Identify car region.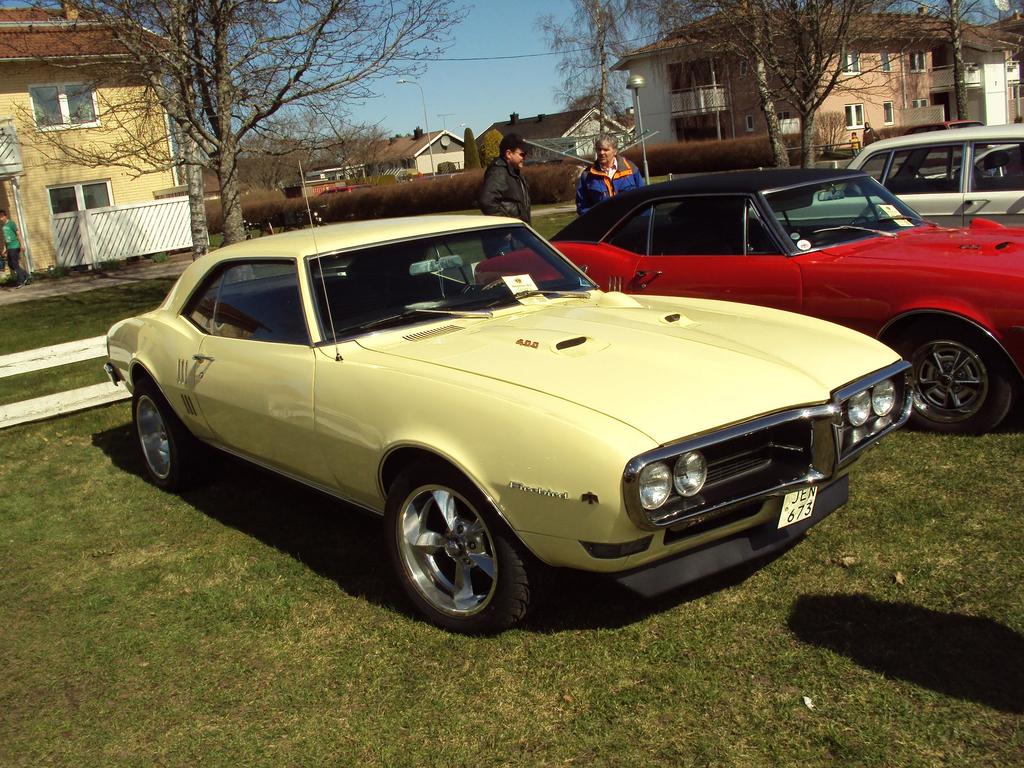
Region: bbox=[471, 171, 1023, 431].
